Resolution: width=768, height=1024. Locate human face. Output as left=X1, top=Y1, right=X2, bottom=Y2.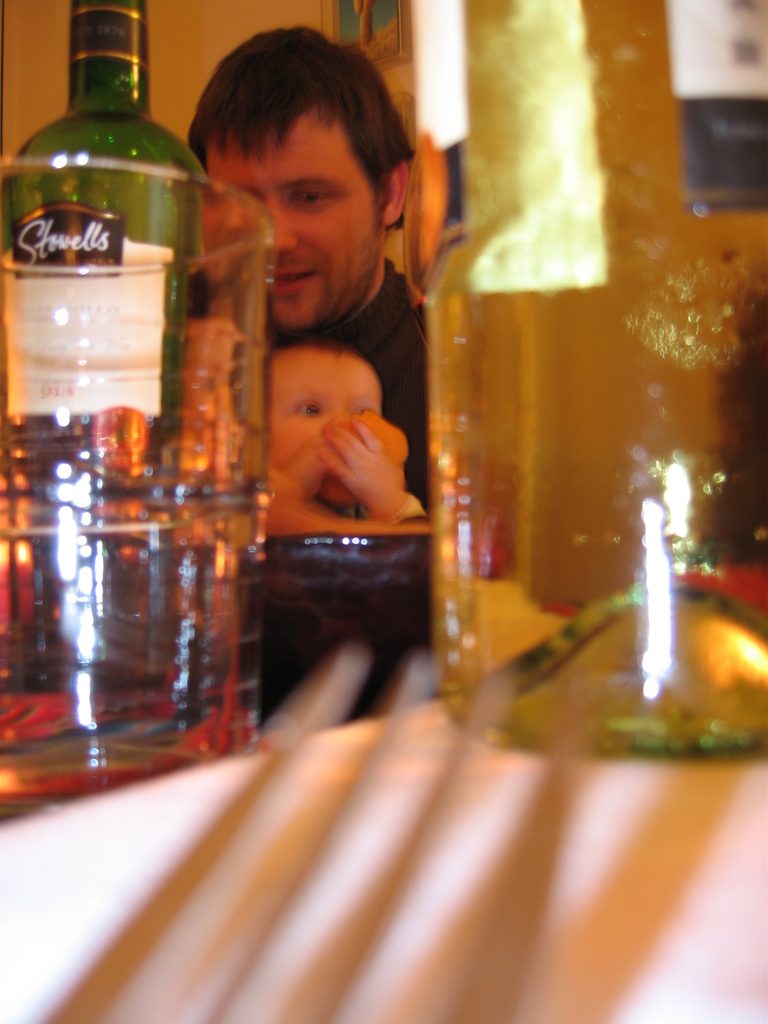
left=188, top=66, right=406, bottom=318.
